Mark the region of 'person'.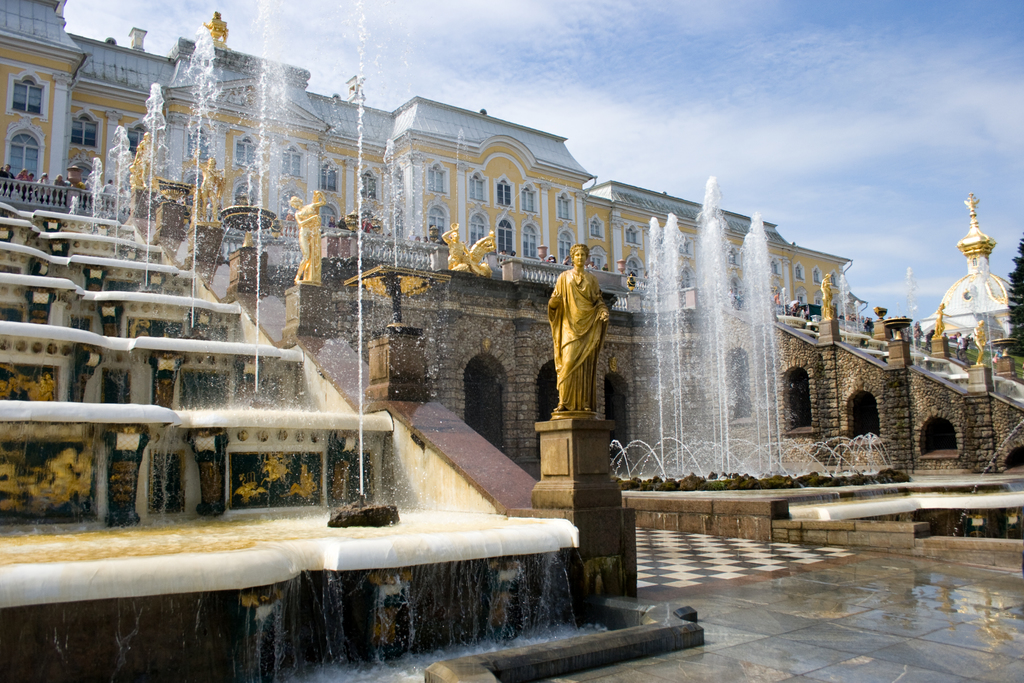
Region: [546,255,554,265].
